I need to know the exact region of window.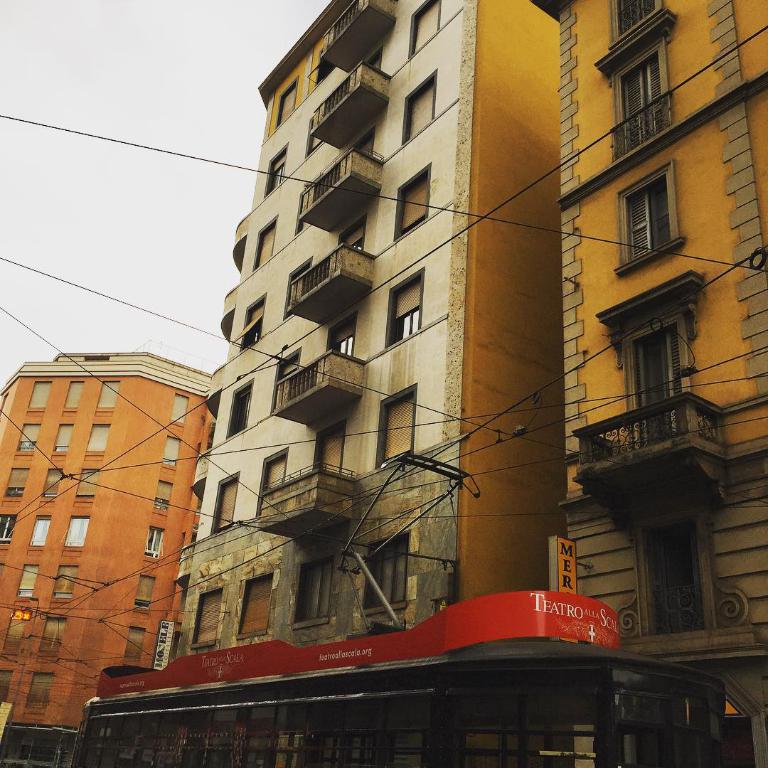
Region: BBox(214, 469, 238, 533).
